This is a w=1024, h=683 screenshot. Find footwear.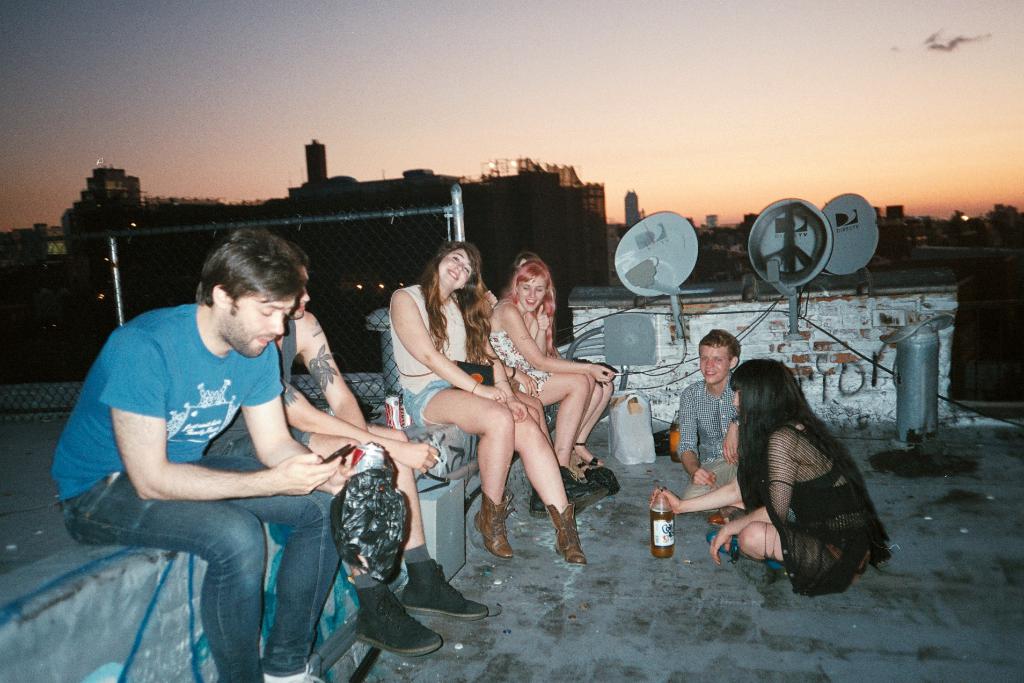
Bounding box: 470,479,512,557.
